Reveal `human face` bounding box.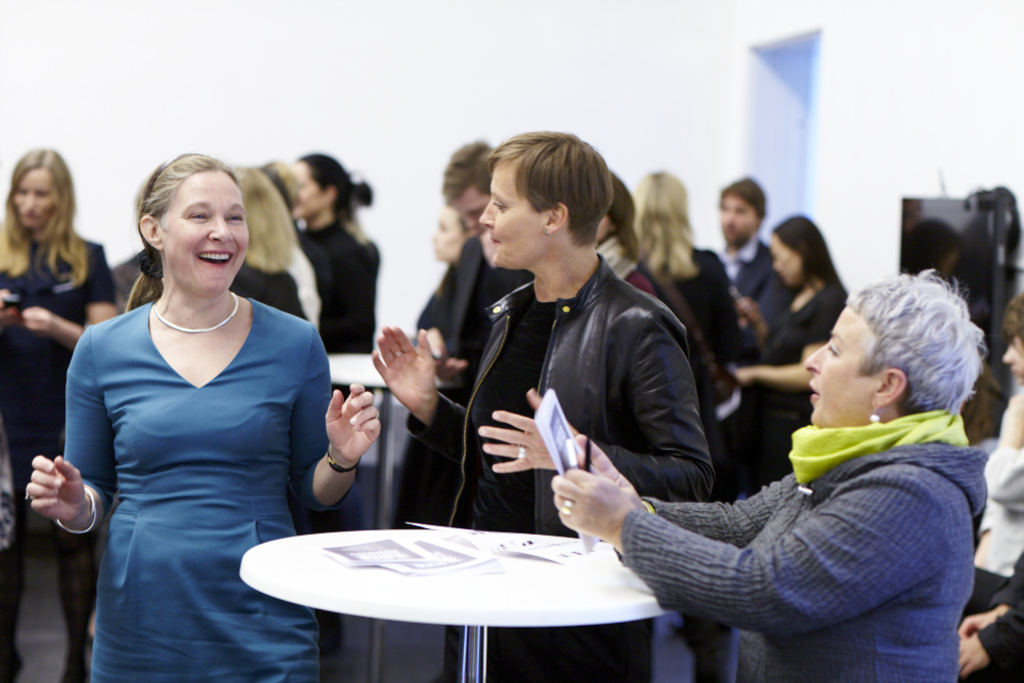
Revealed: {"x1": 290, "y1": 163, "x2": 327, "y2": 224}.
